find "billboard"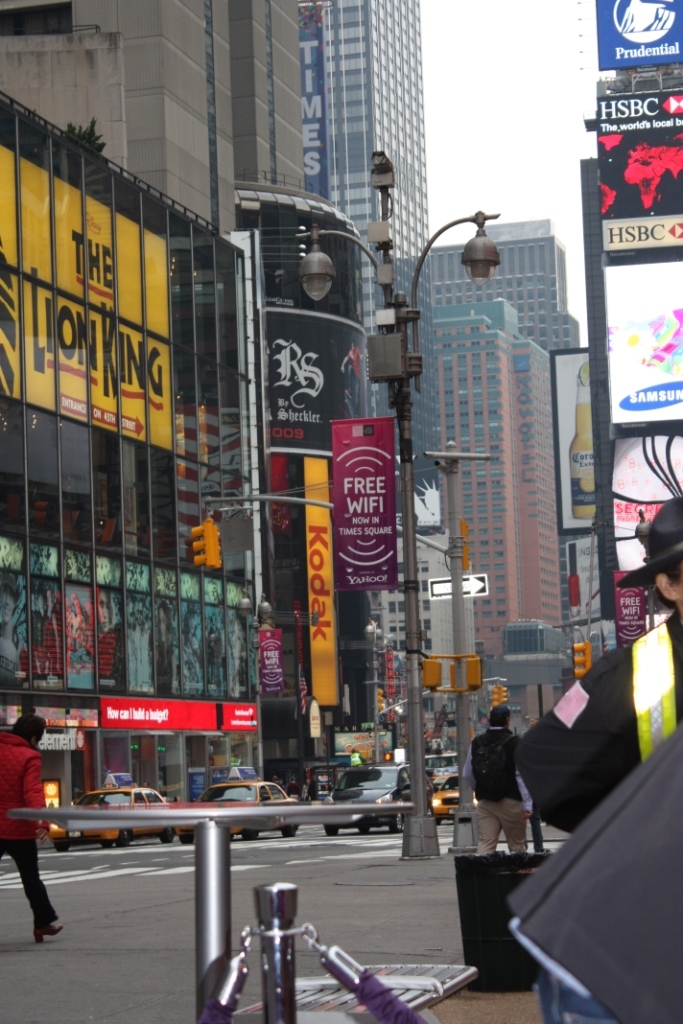
box=[96, 686, 220, 731]
